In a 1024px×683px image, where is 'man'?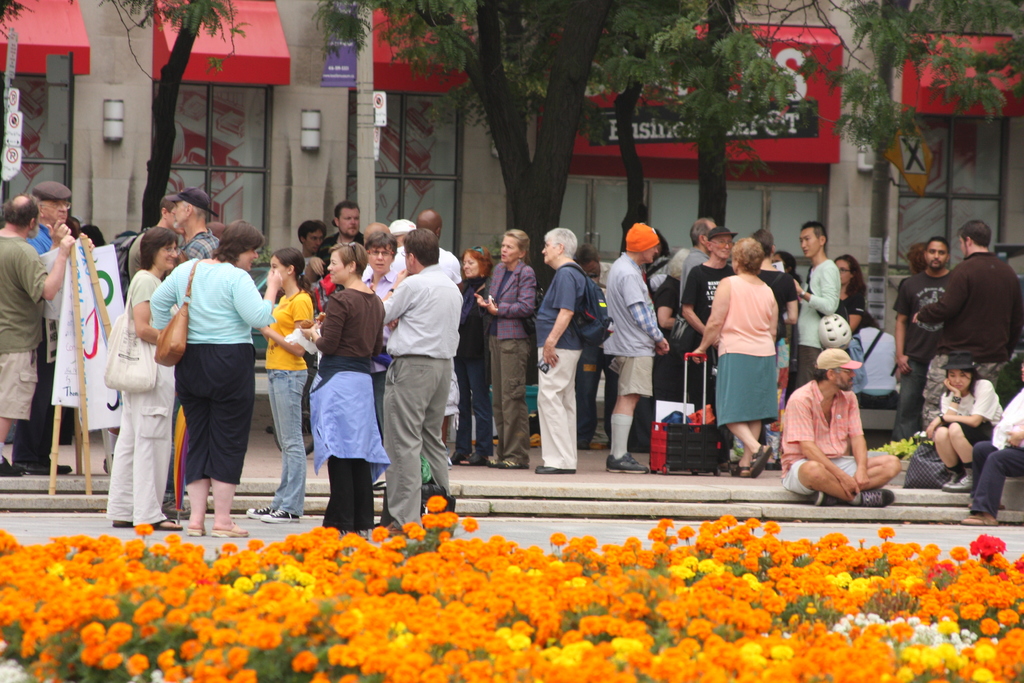
<bbox>895, 235, 945, 447</bbox>.
